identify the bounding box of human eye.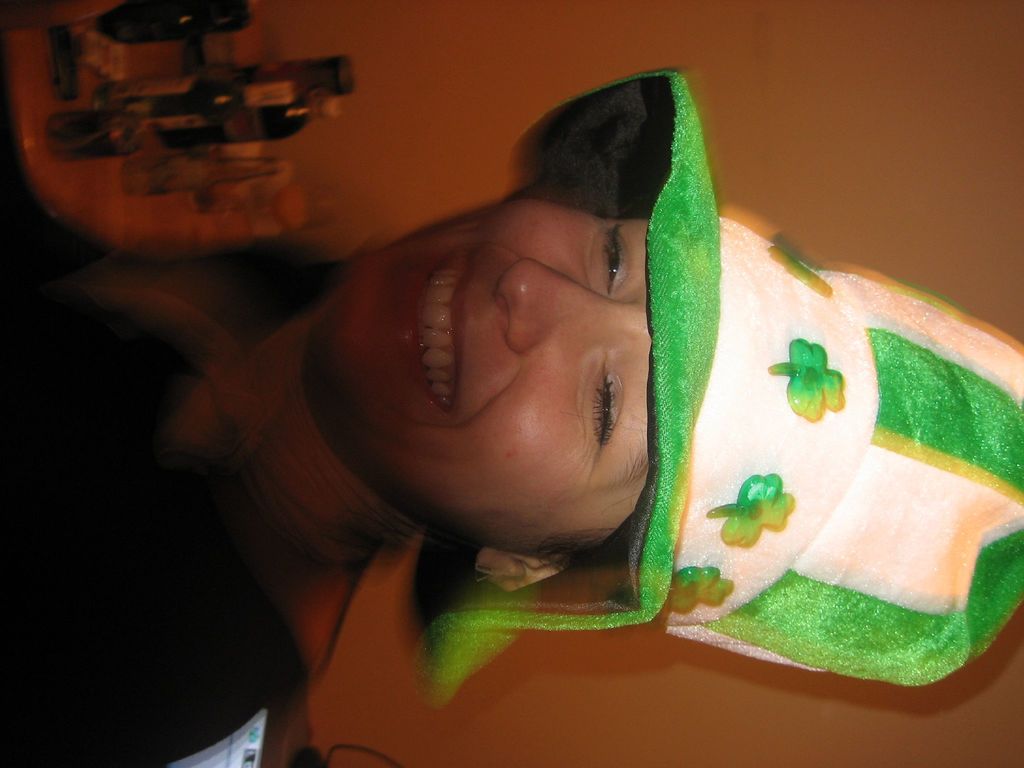
bbox=[584, 359, 620, 450].
